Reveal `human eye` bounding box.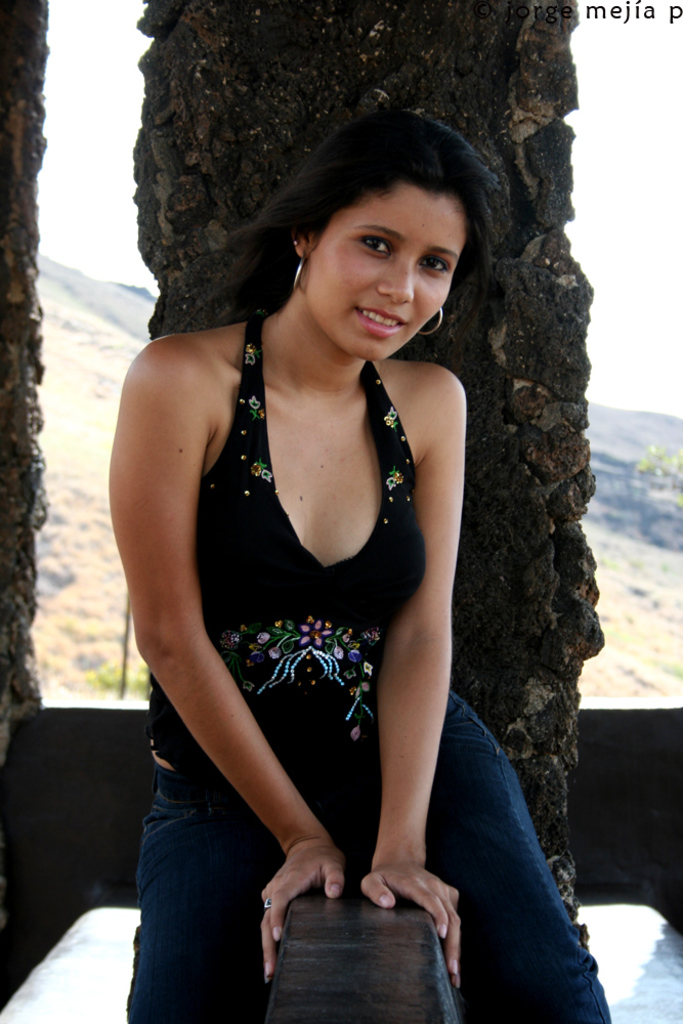
Revealed: rect(410, 251, 458, 284).
